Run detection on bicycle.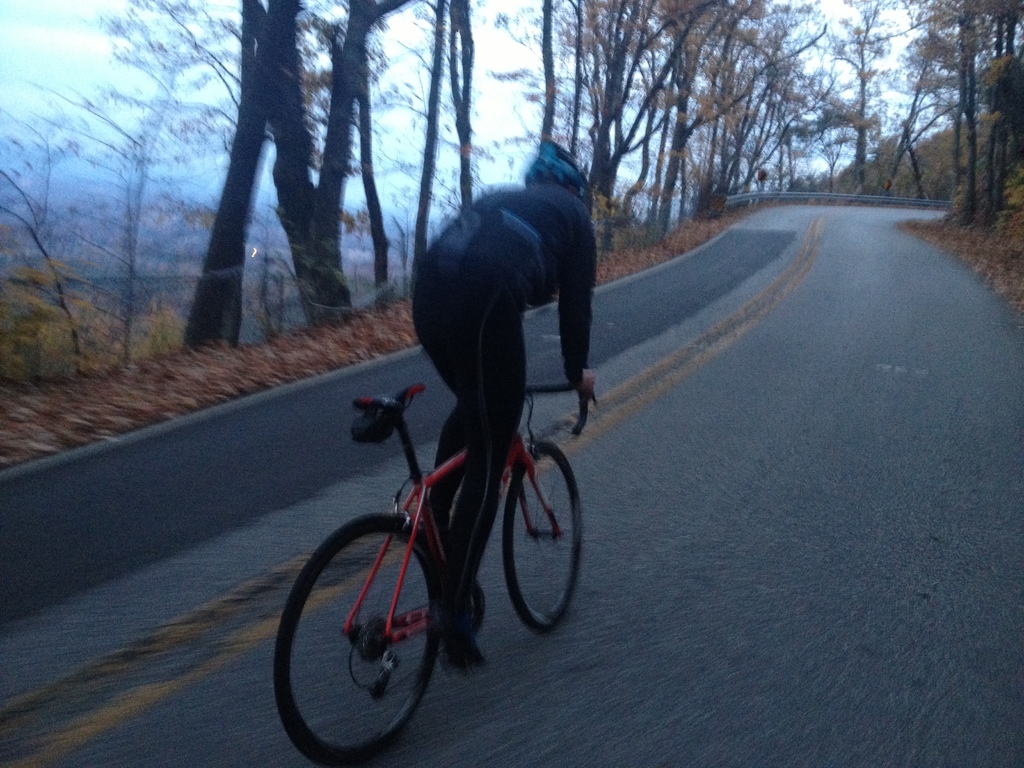
Result: <box>273,381,601,746</box>.
